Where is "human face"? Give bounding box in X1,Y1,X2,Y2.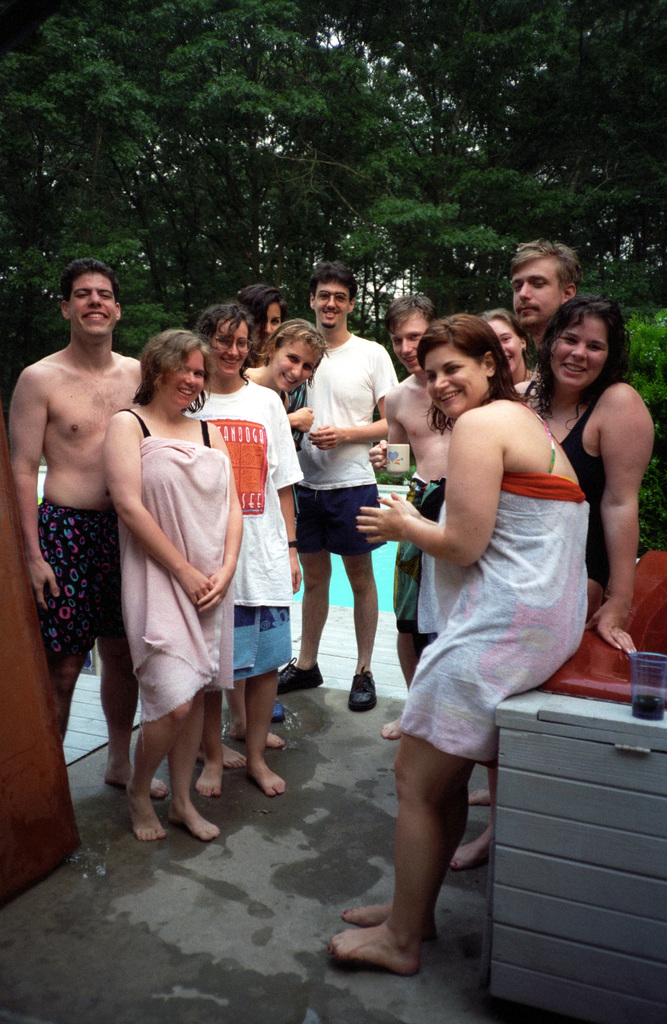
424,344,480,415.
